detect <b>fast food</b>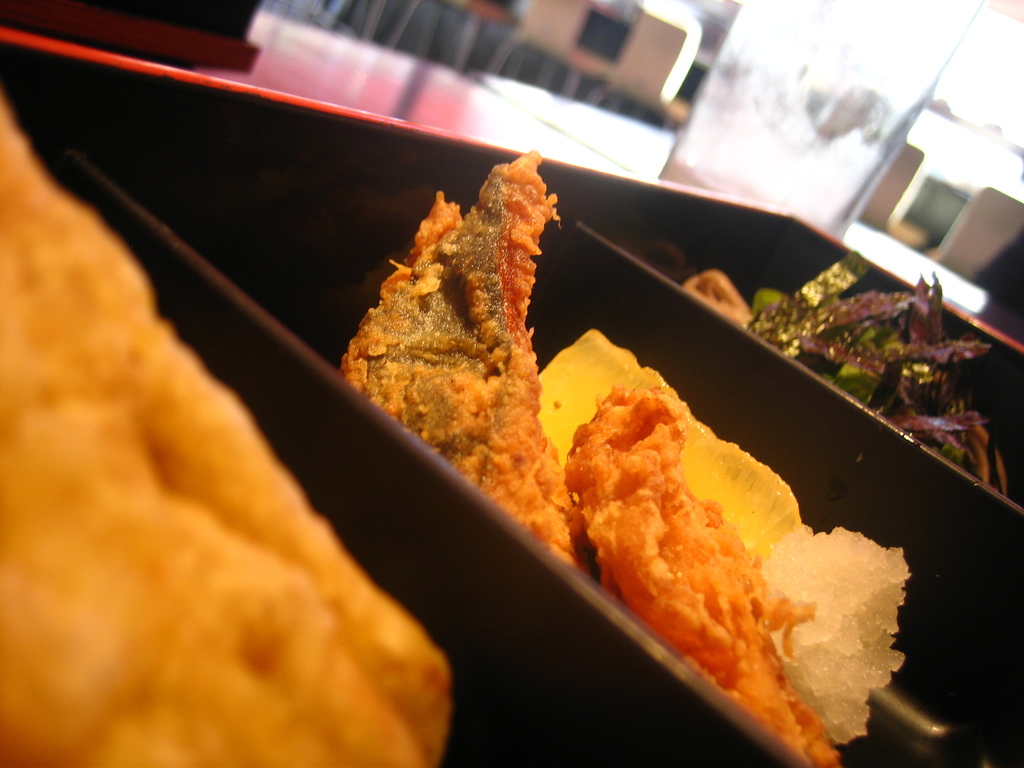
[0,90,449,767]
